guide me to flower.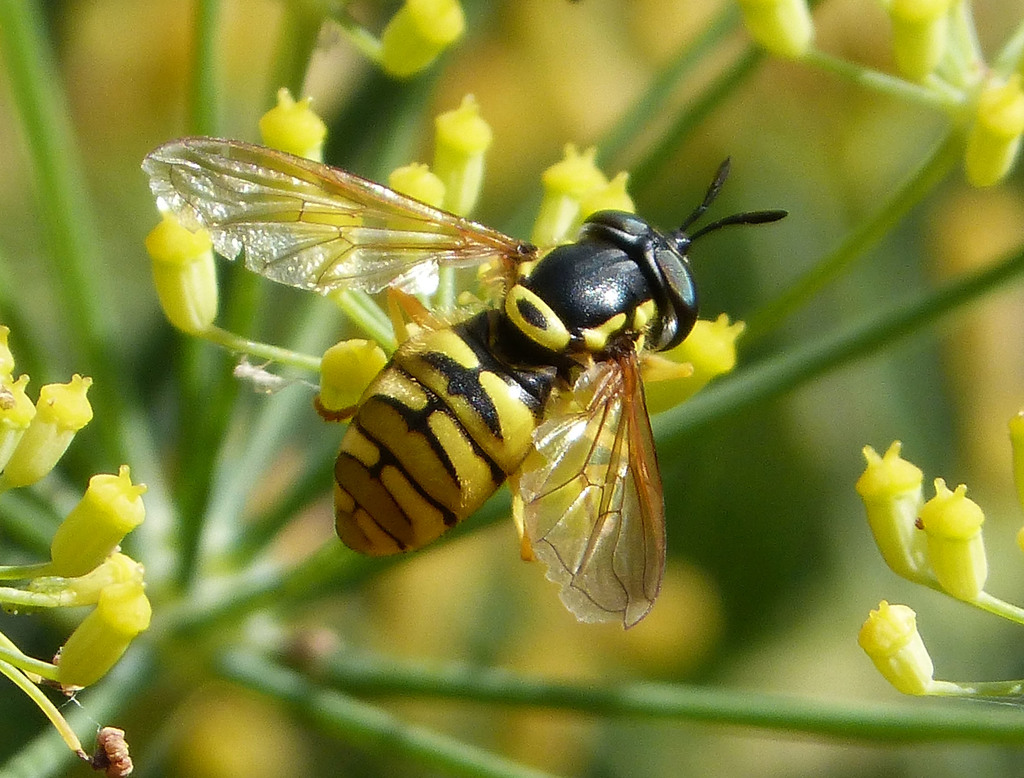
Guidance: l=525, t=148, r=605, b=262.
